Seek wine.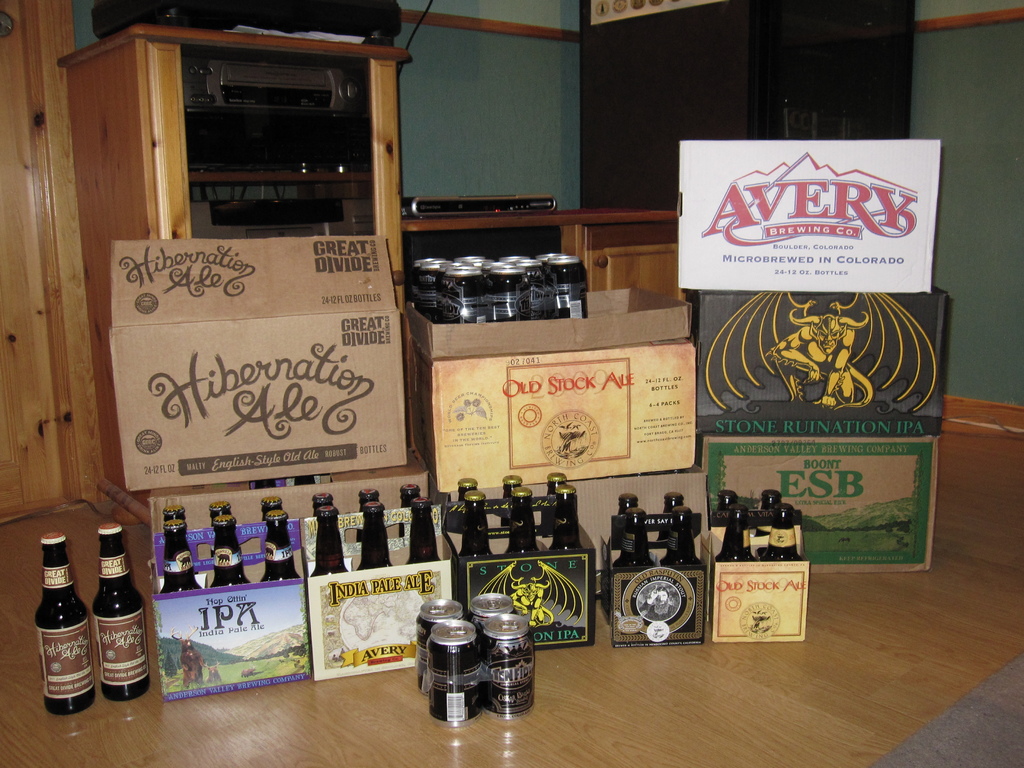
bbox=[408, 491, 438, 566].
